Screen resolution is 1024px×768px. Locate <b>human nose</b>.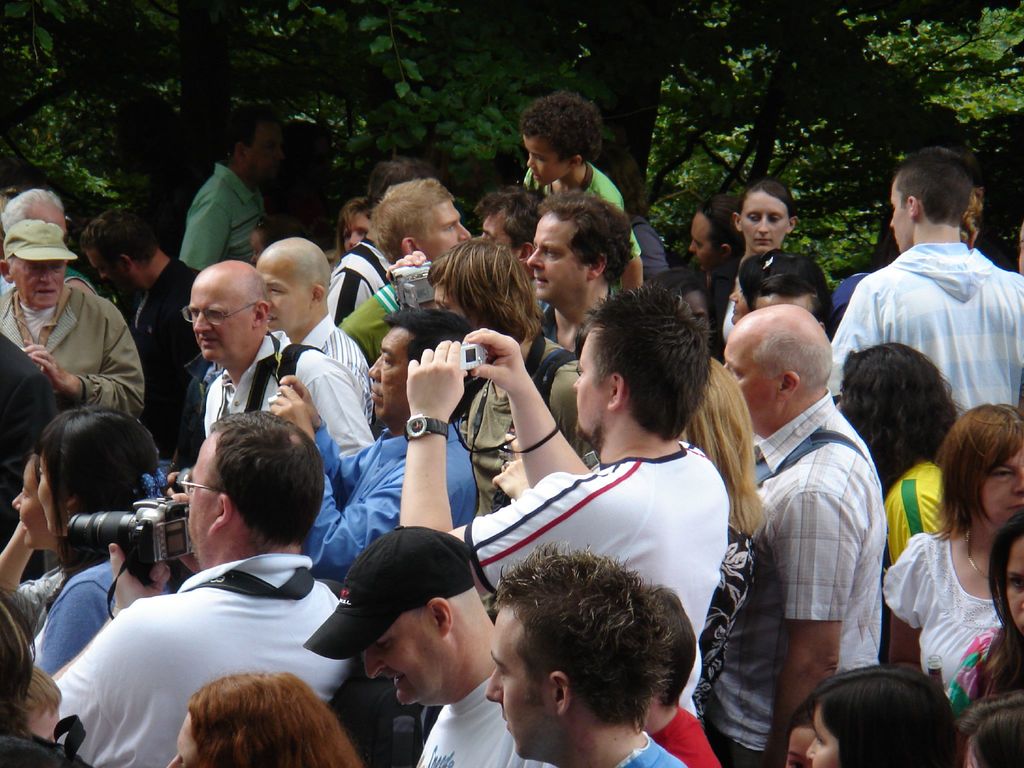
[left=97, top=273, right=106, bottom=279].
